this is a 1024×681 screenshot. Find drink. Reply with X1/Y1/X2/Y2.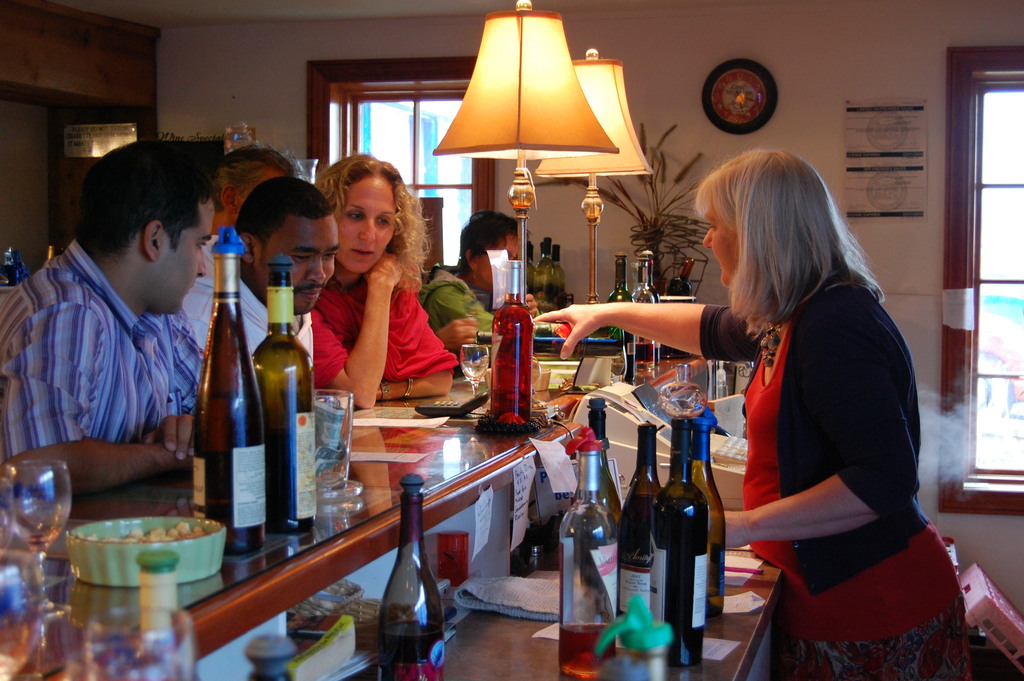
462/360/490/385.
